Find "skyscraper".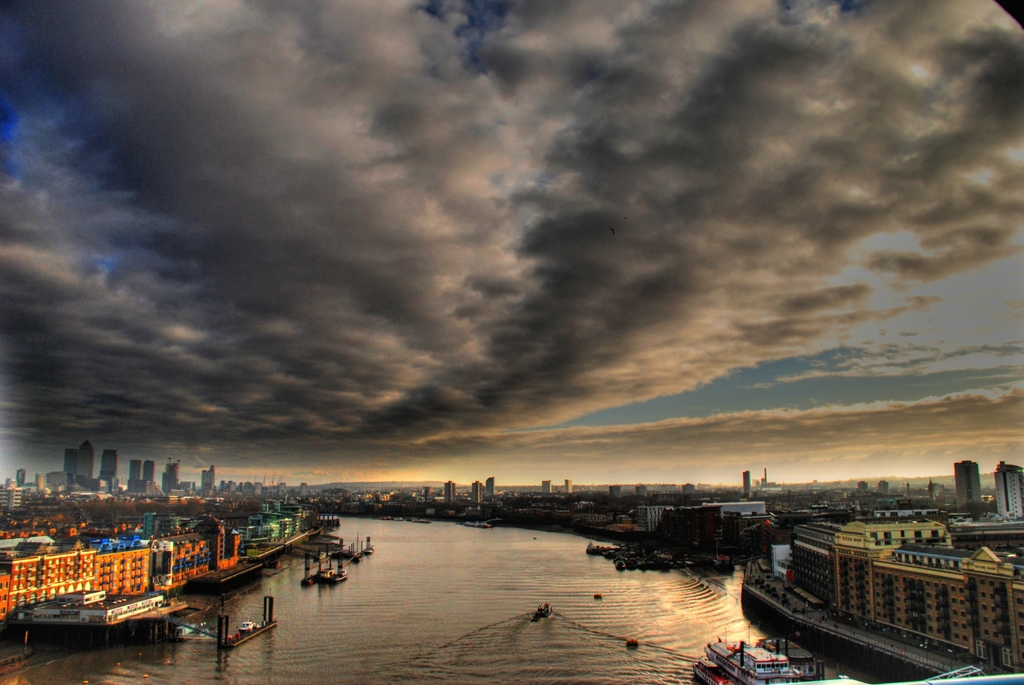
select_region(740, 469, 771, 499).
